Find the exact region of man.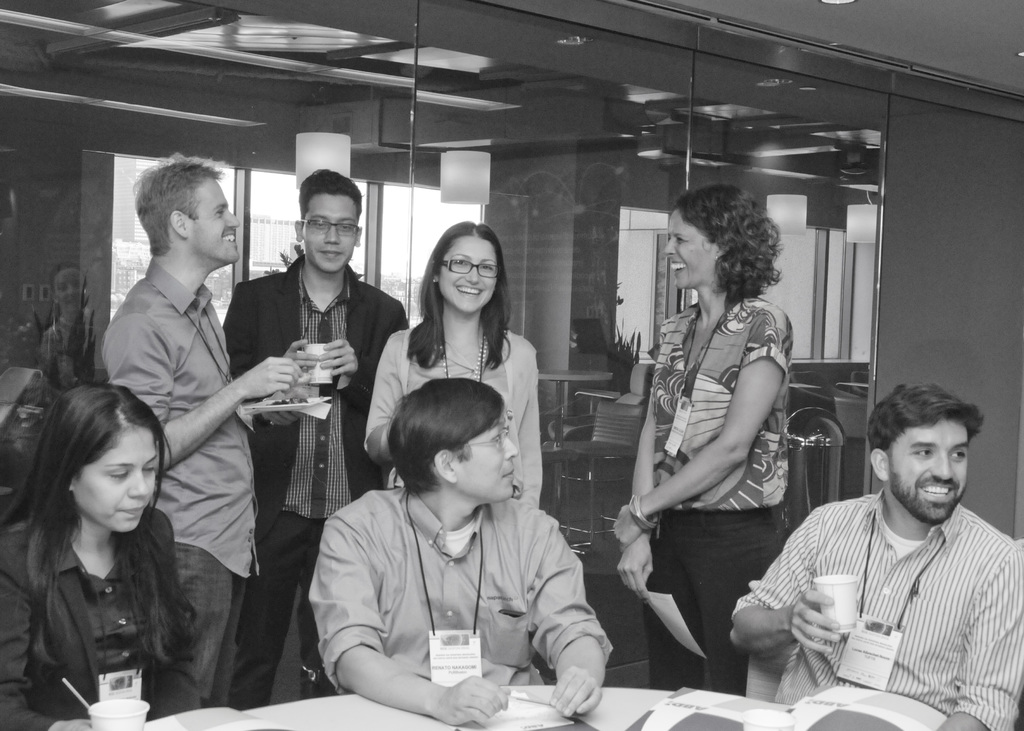
Exact region: 225,169,406,711.
